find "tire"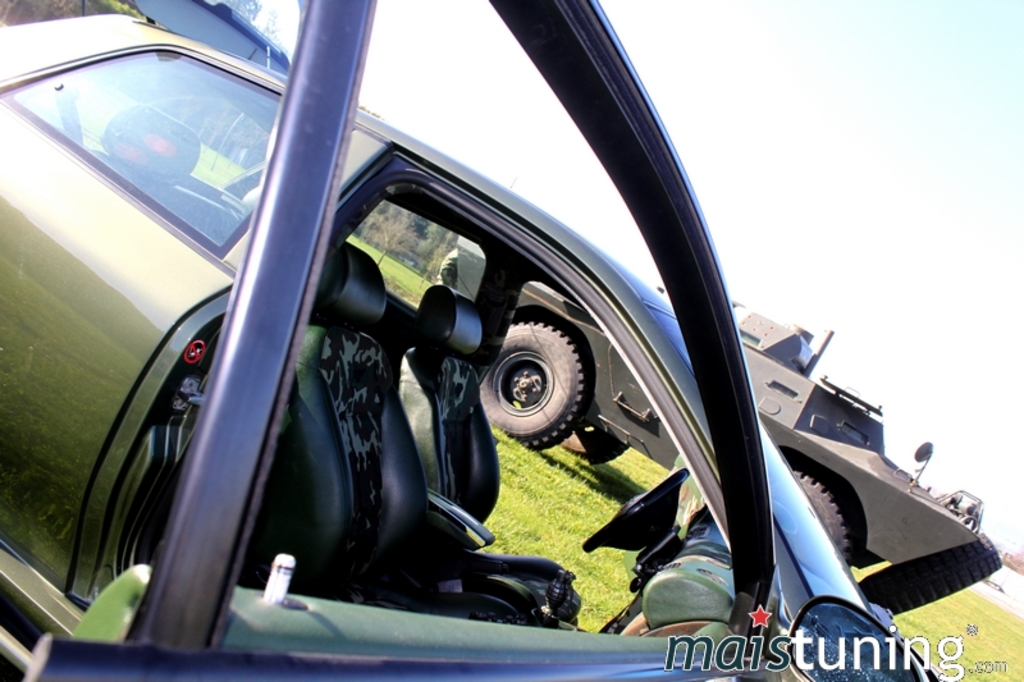
left=787, top=463, right=861, bottom=572
